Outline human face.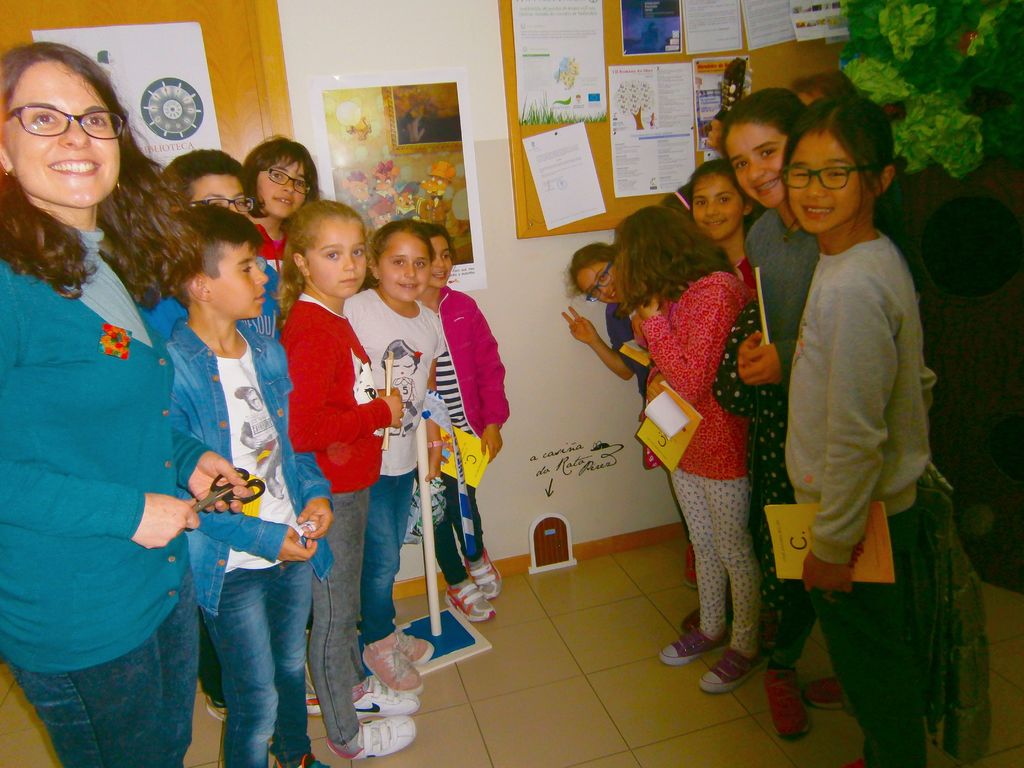
Outline: bbox=[260, 162, 307, 218].
